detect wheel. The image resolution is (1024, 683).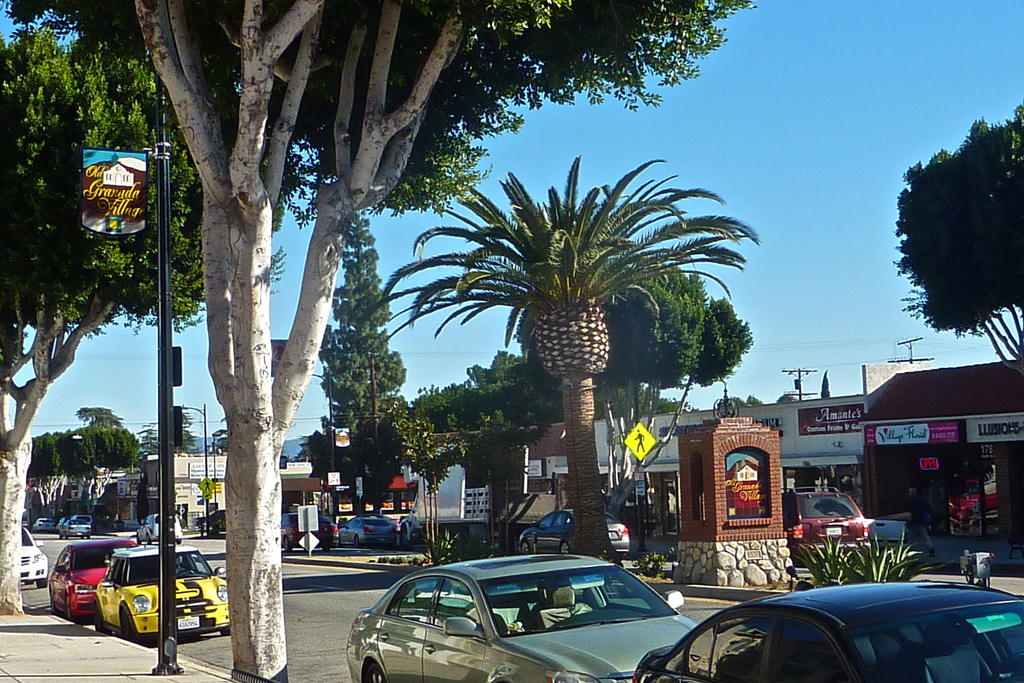
pyautogui.locateOnScreen(363, 661, 392, 682).
